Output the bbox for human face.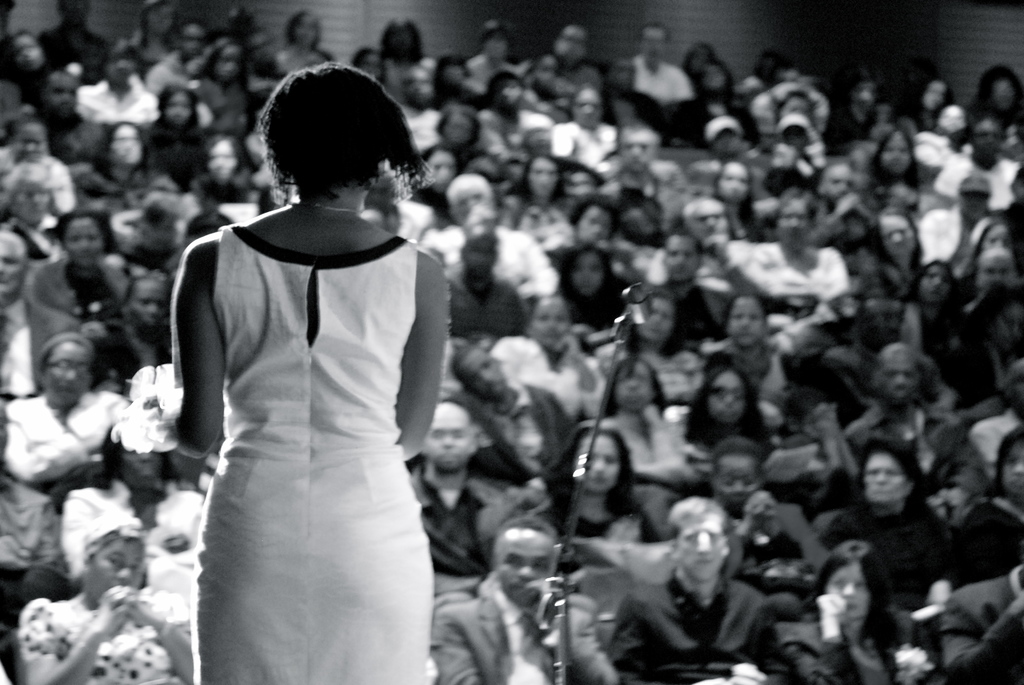
611/130/653/174.
